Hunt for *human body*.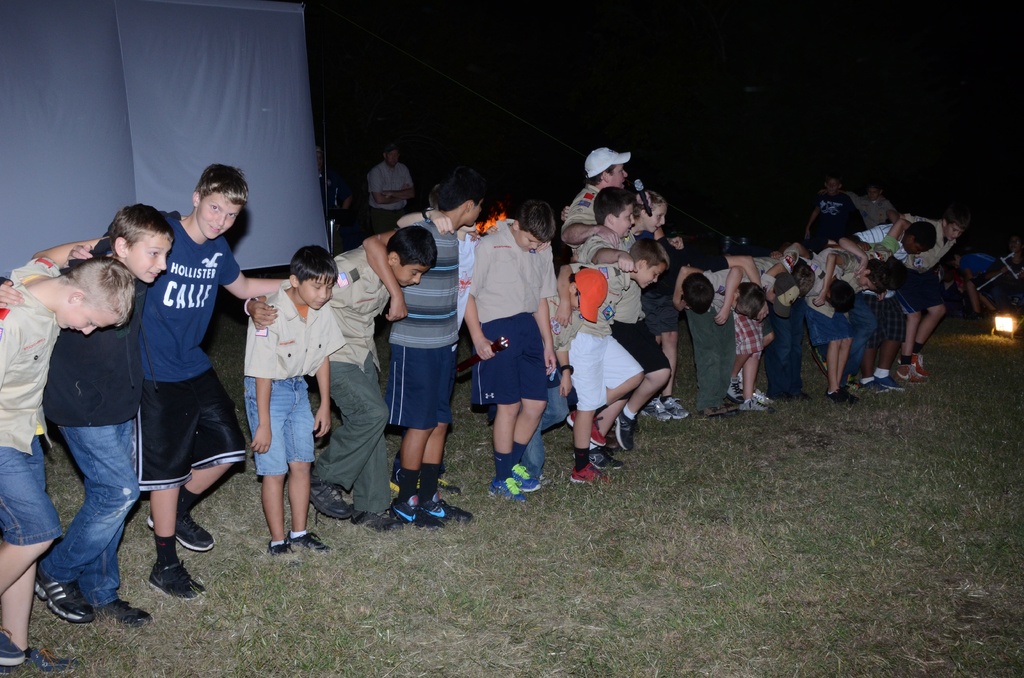
Hunted down at l=228, t=239, r=341, b=547.
